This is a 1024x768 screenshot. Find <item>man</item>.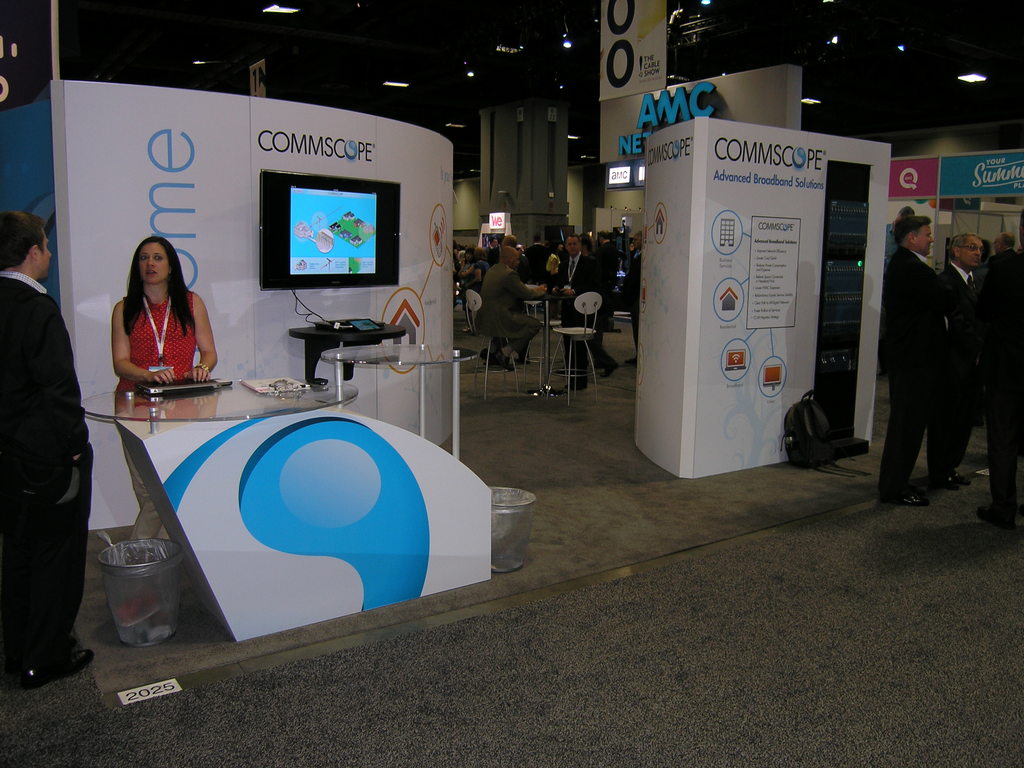
Bounding box: pyautogui.locateOnScreen(467, 241, 554, 366).
